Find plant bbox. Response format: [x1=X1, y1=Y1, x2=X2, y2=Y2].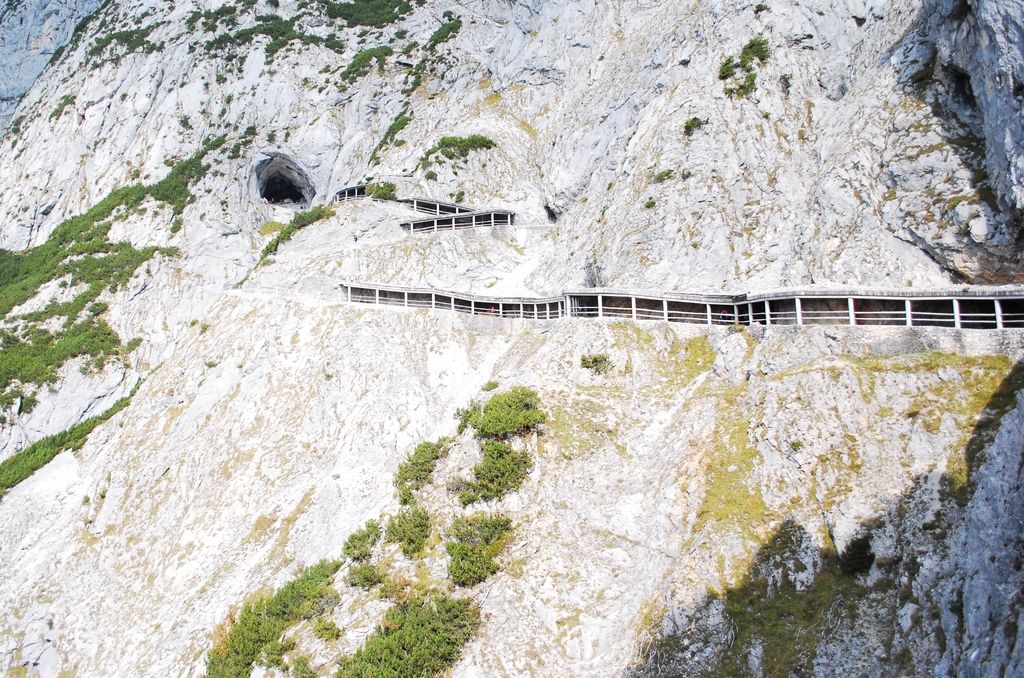
[x1=436, y1=440, x2=543, y2=517].
